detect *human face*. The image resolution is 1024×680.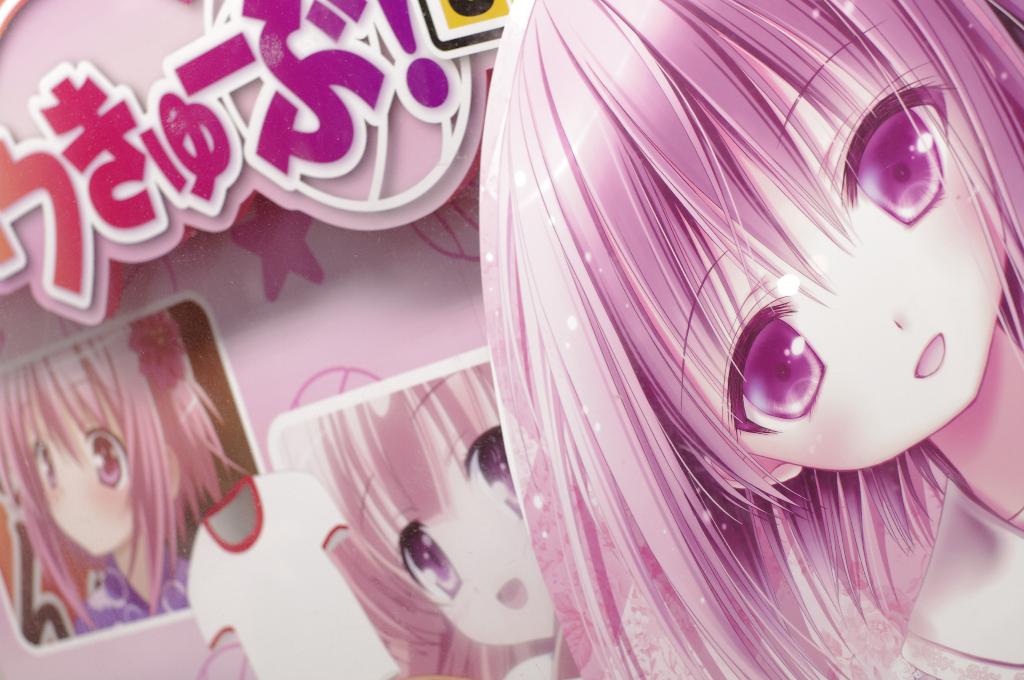
bbox=[681, 0, 1014, 478].
